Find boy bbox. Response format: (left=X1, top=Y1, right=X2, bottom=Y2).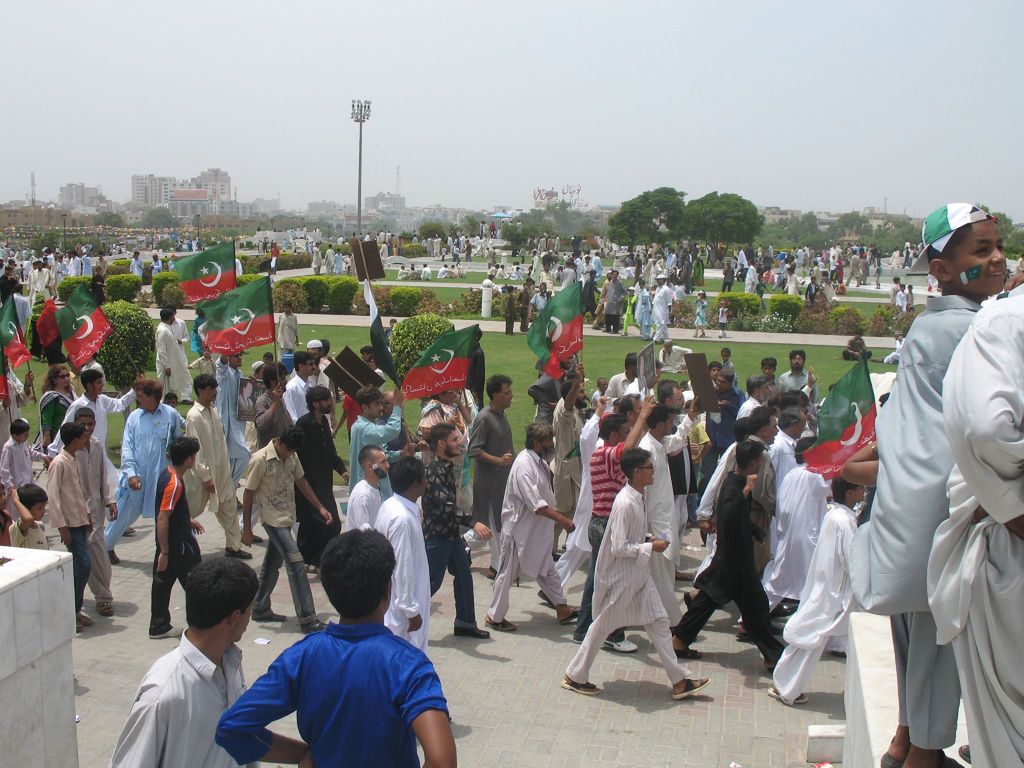
(left=673, top=438, right=792, bottom=674).
